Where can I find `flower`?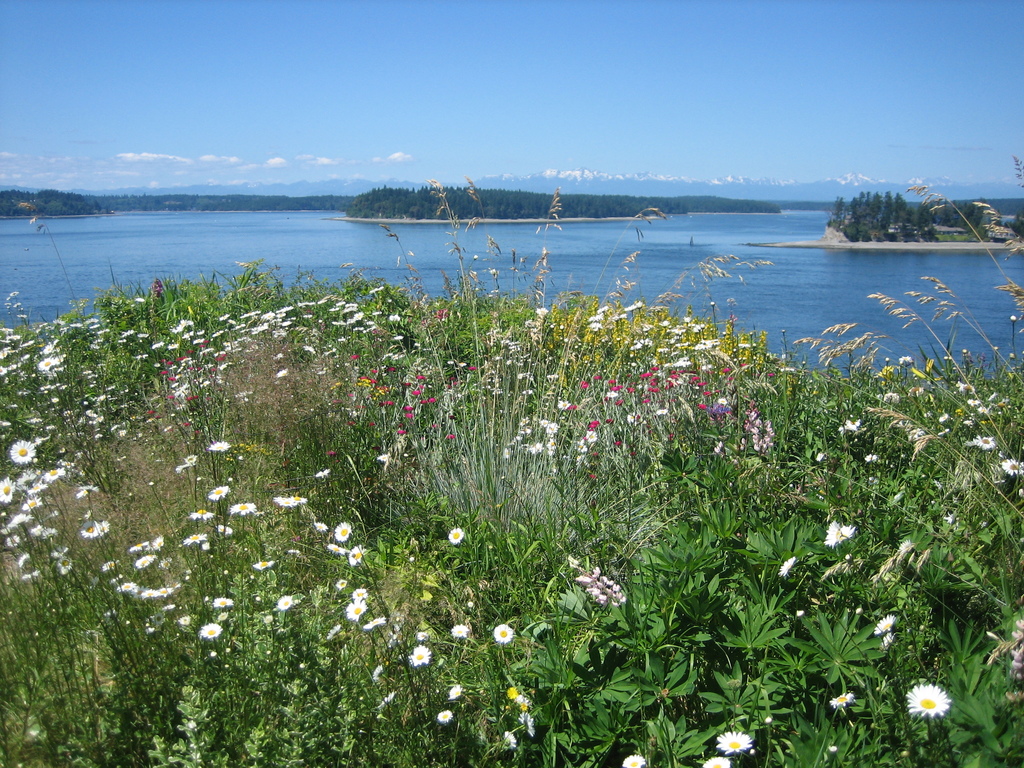
You can find it at locate(212, 593, 230, 607).
